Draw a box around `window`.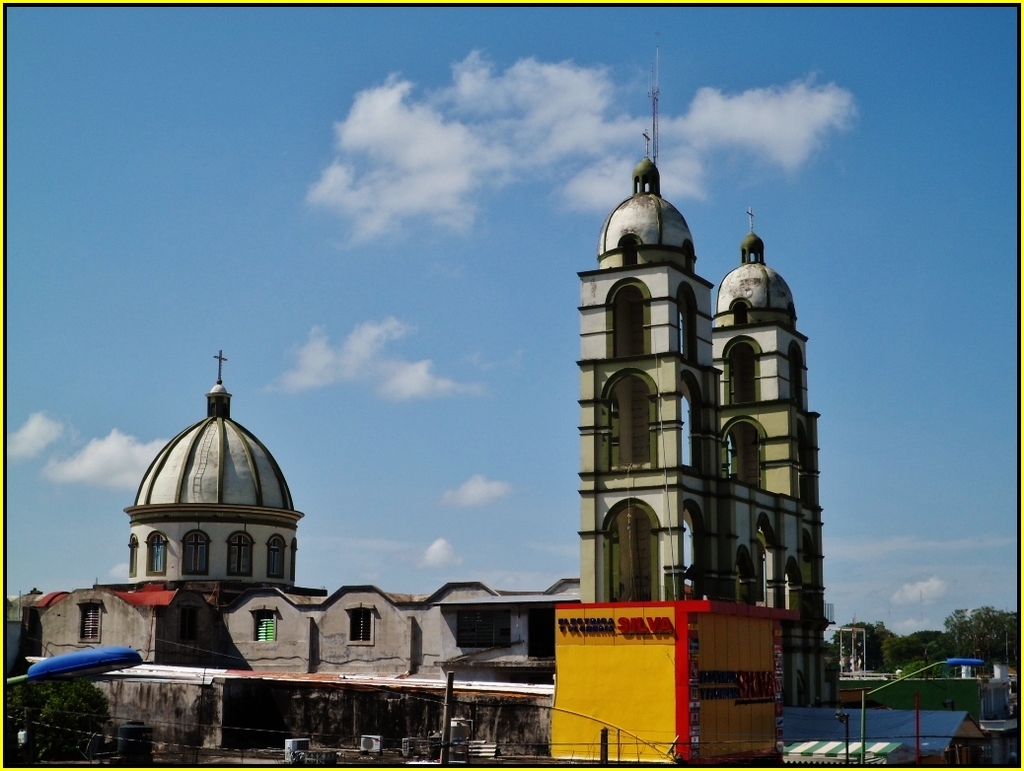
<box>251,606,275,638</box>.
